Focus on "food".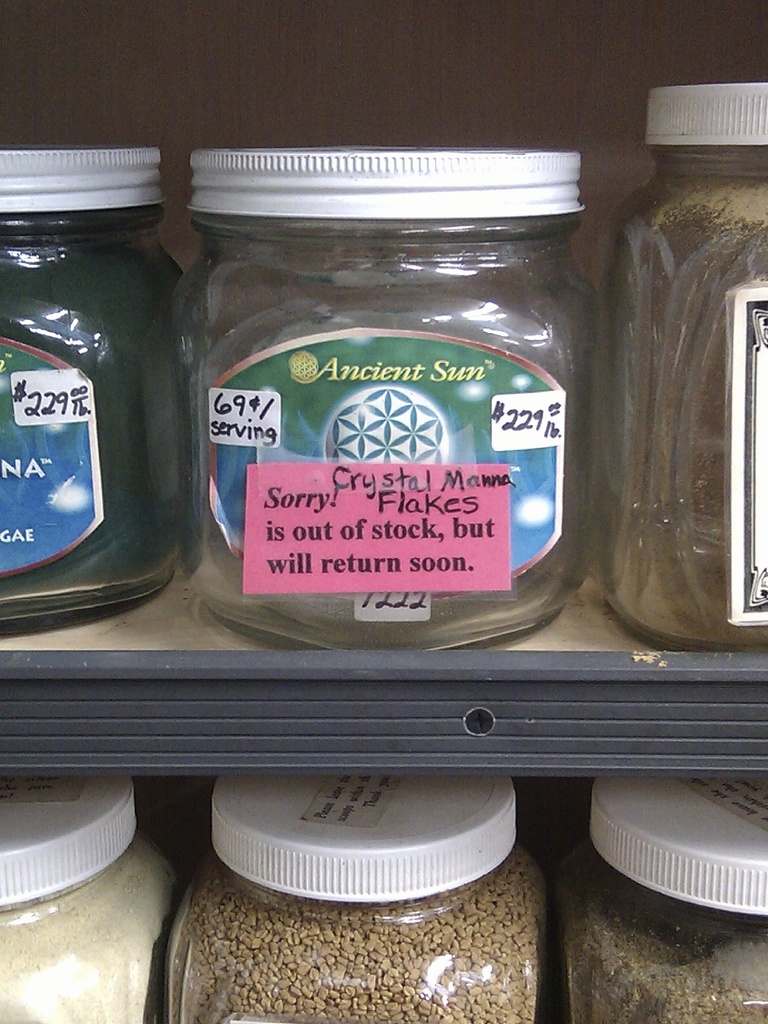
Focused at (left=560, top=838, right=767, bottom=1023).
